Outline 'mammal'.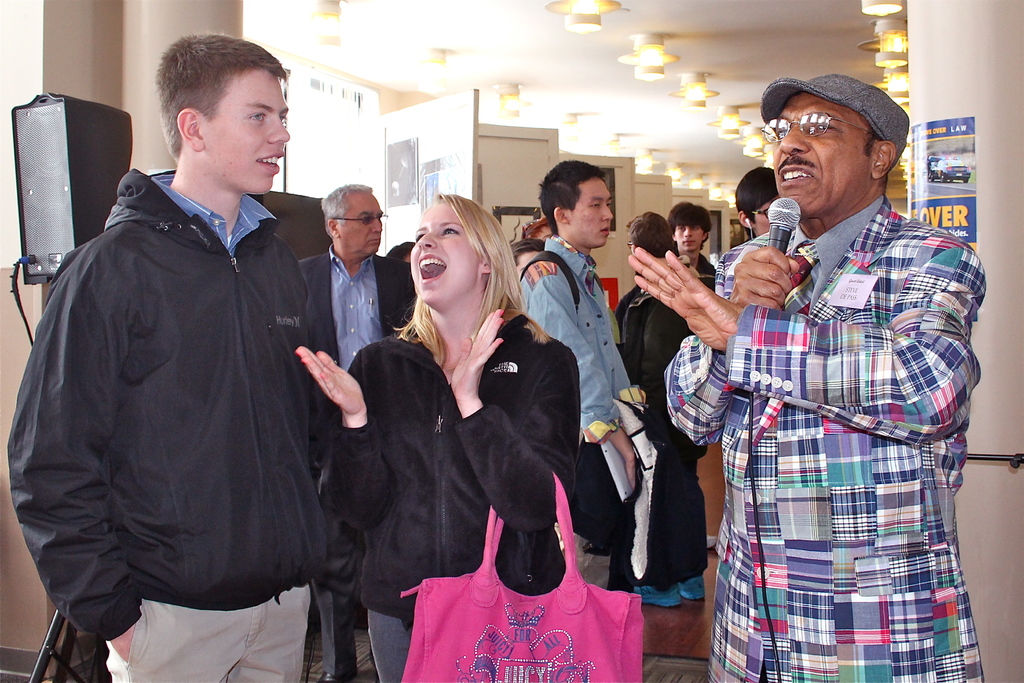
Outline: <box>295,191,581,682</box>.
